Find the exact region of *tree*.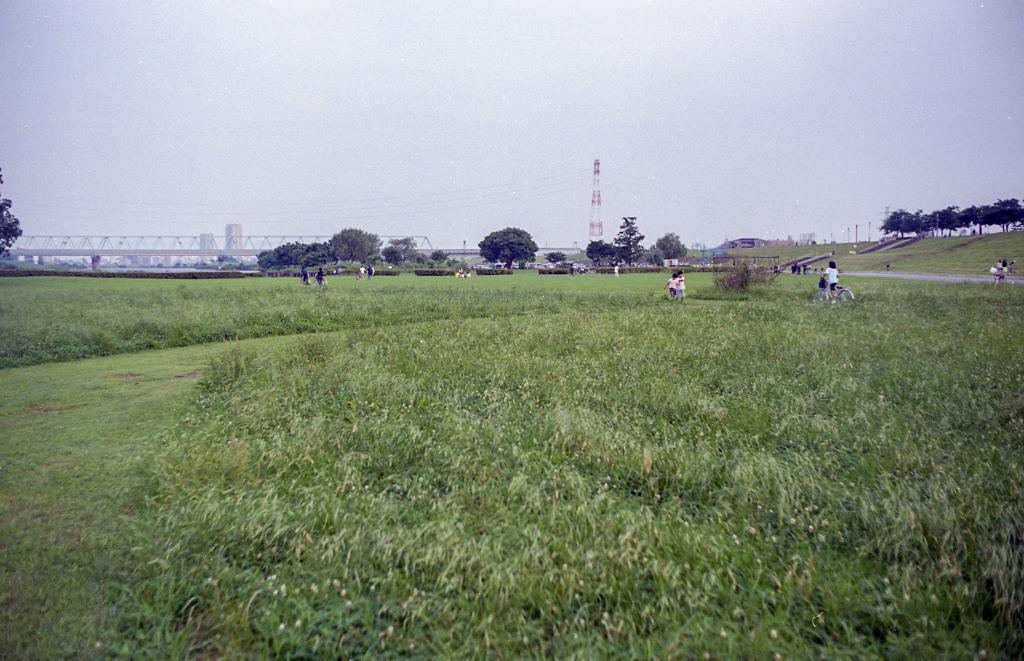
Exact region: {"x1": 0, "y1": 166, "x2": 22, "y2": 259}.
